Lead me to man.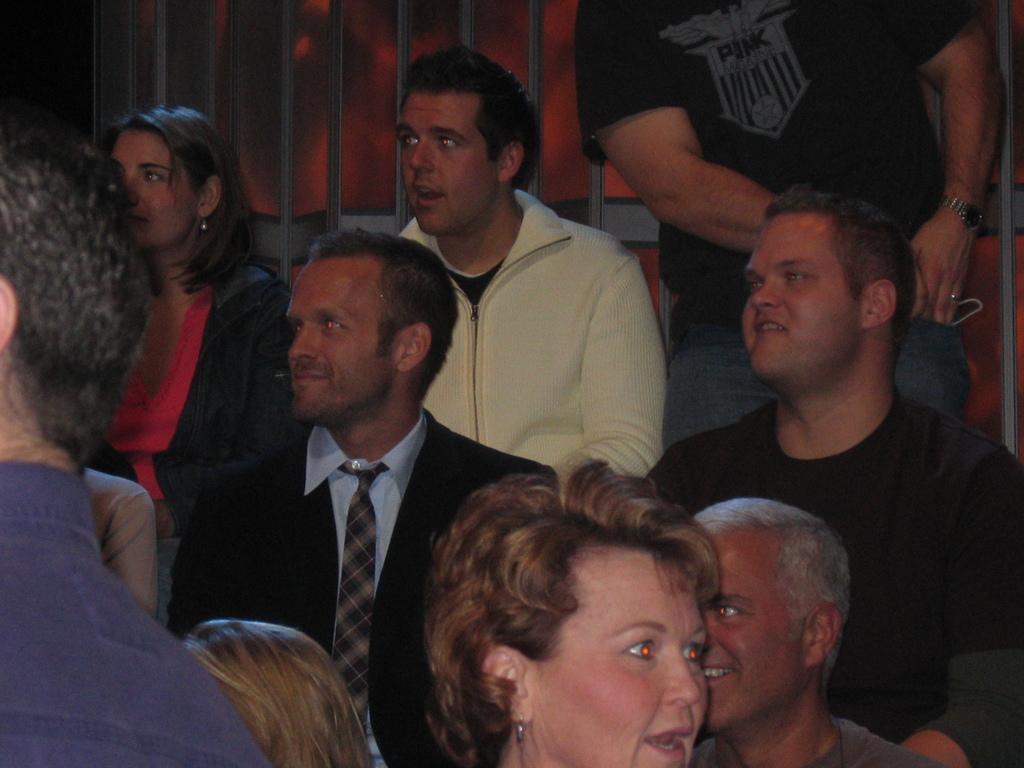
Lead to (682,497,938,767).
